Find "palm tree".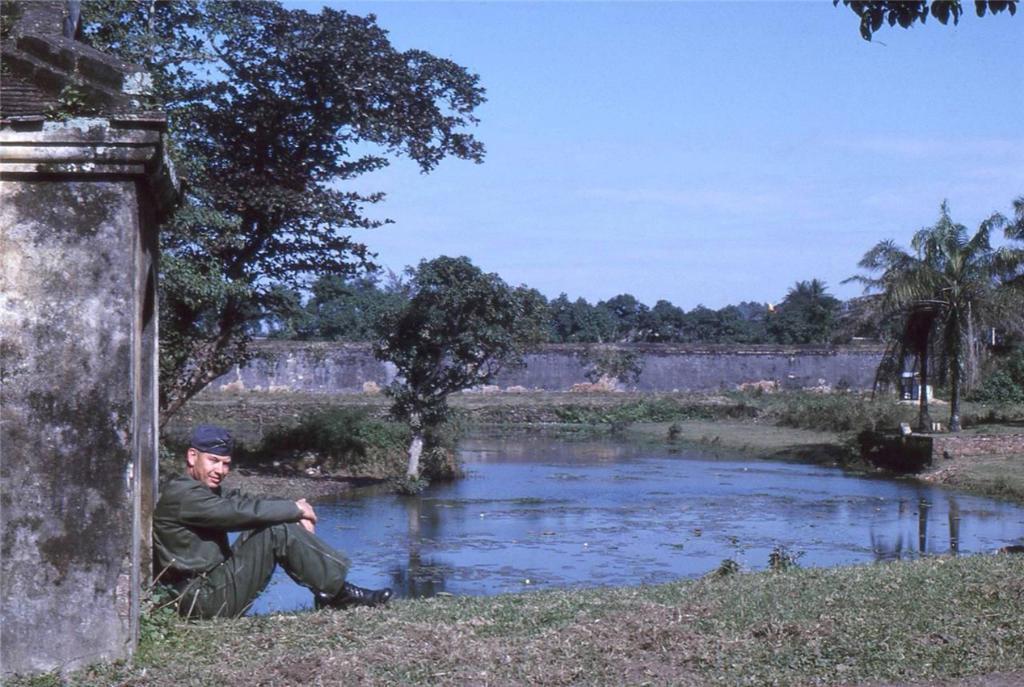
[left=845, top=213, right=1023, bottom=449].
